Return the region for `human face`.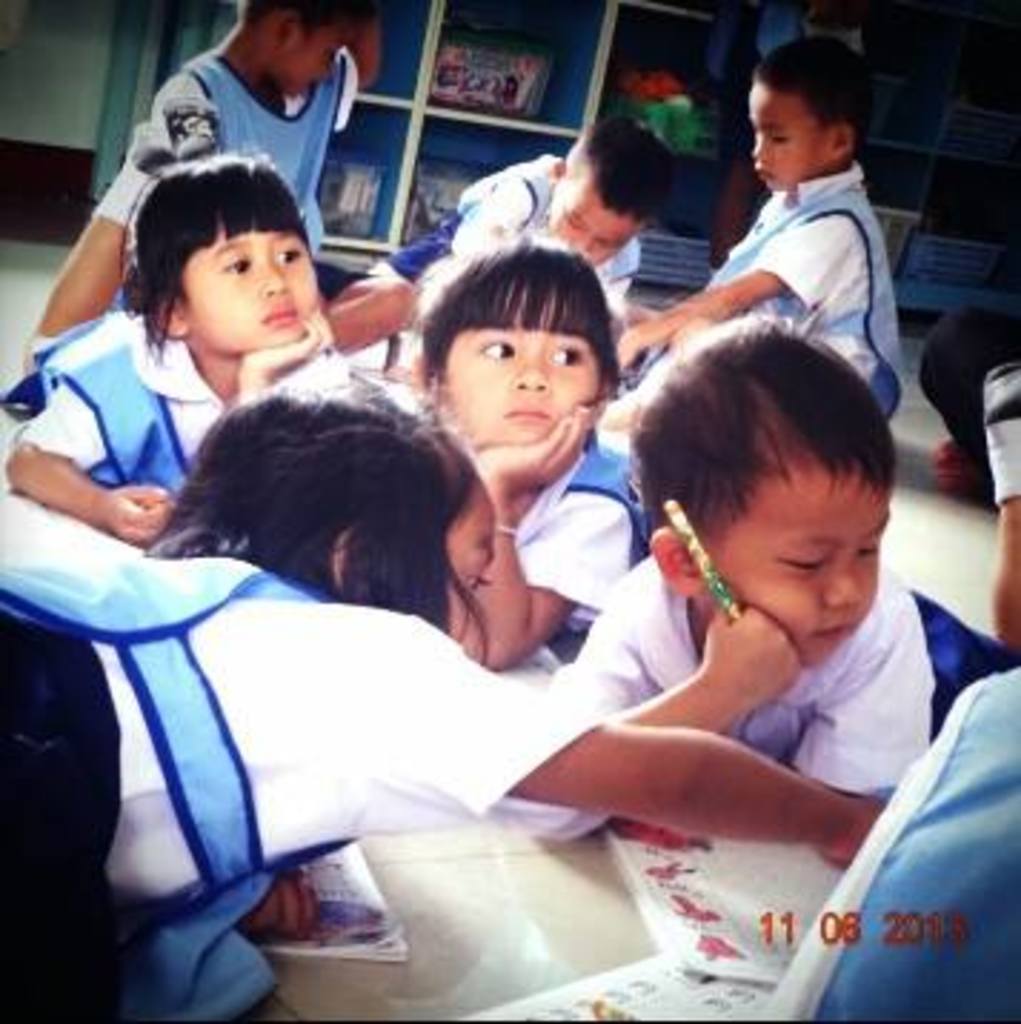
(706, 455, 892, 669).
